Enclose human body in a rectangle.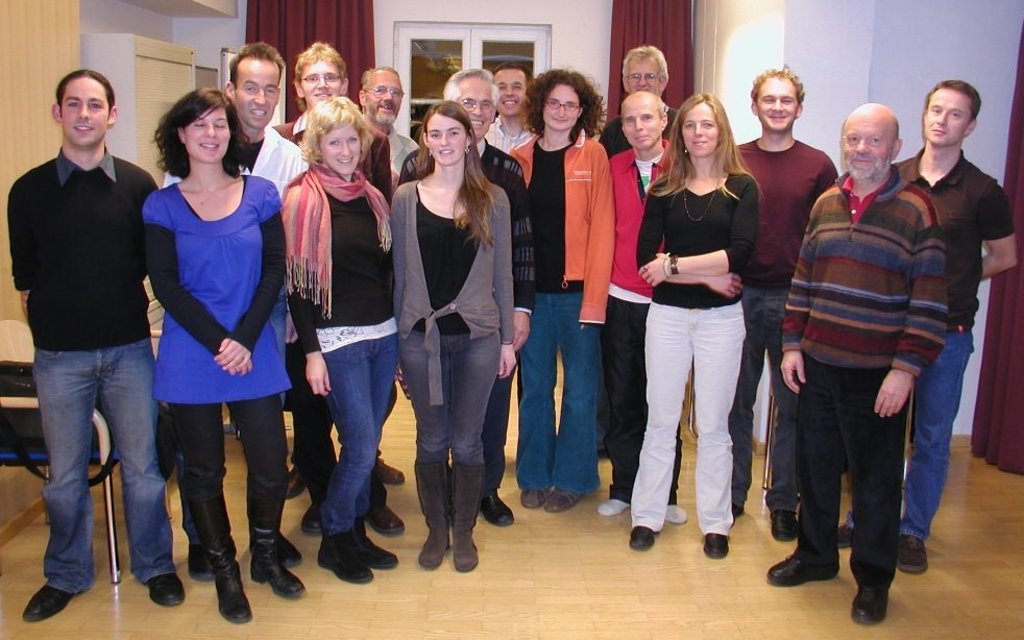
{"left": 727, "top": 65, "right": 802, "bottom": 533}.
